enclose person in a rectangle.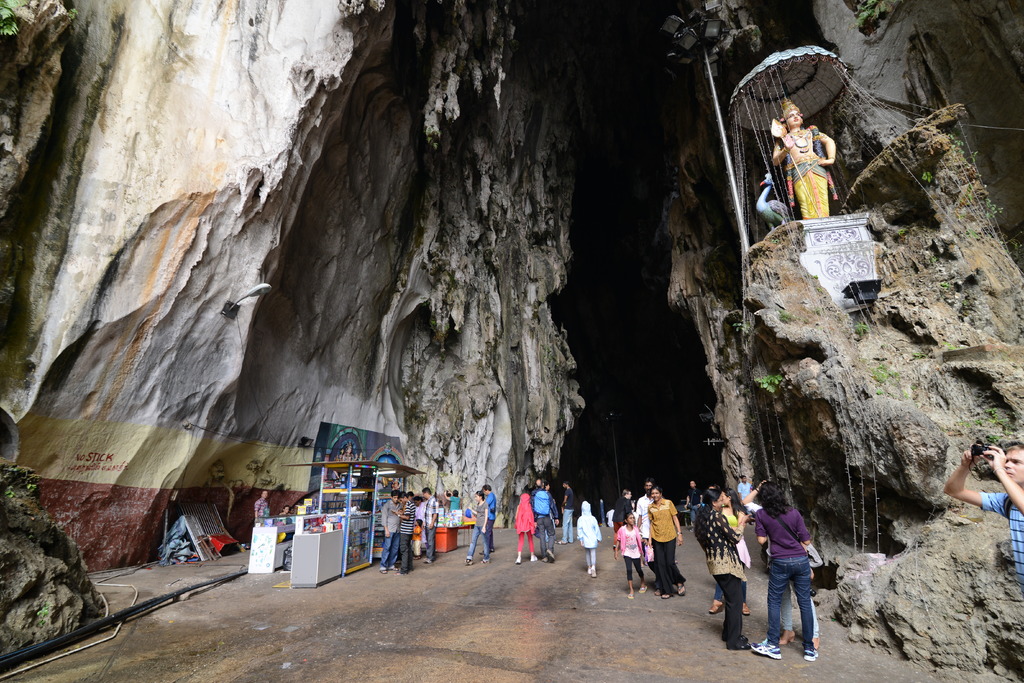
detection(748, 480, 821, 661).
